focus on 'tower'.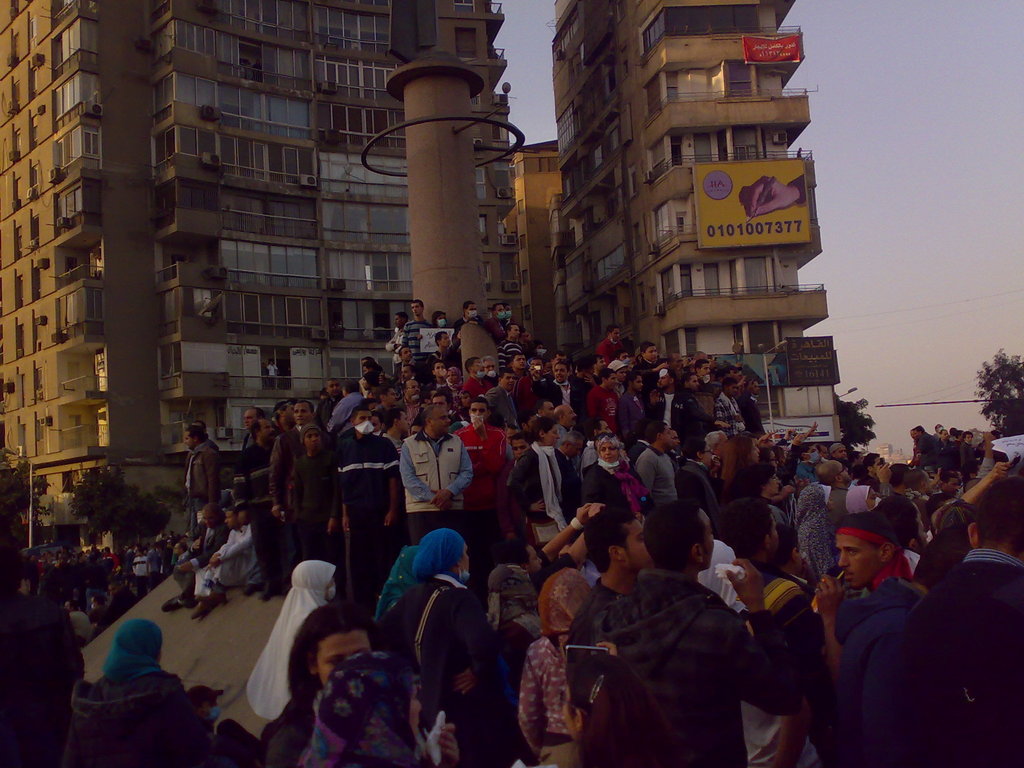
Focused at 0:0:531:553.
